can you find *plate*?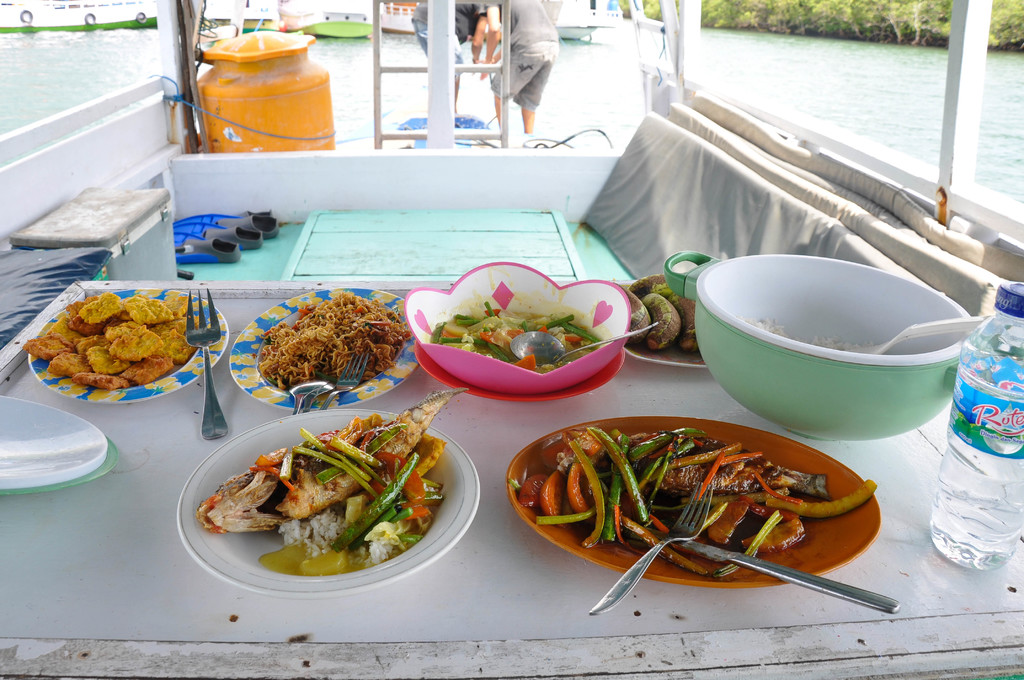
Yes, bounding box: (x1=625, y1=281, x2=712, y2=370).
